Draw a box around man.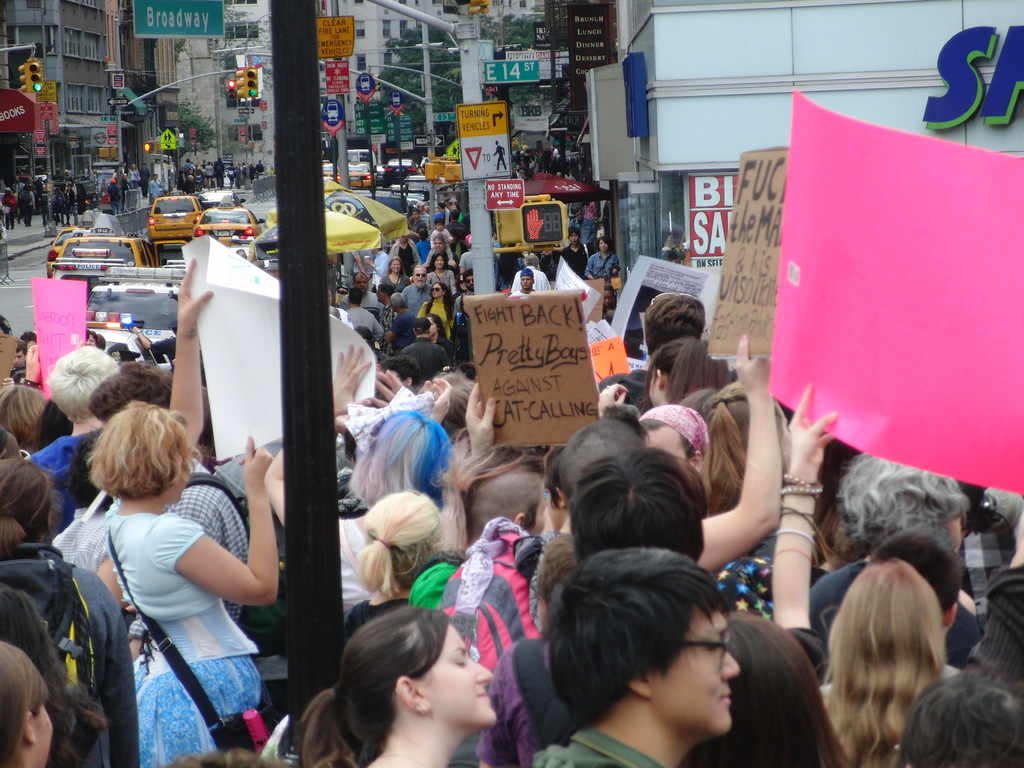
Rect(504, 267, 533, 294).
